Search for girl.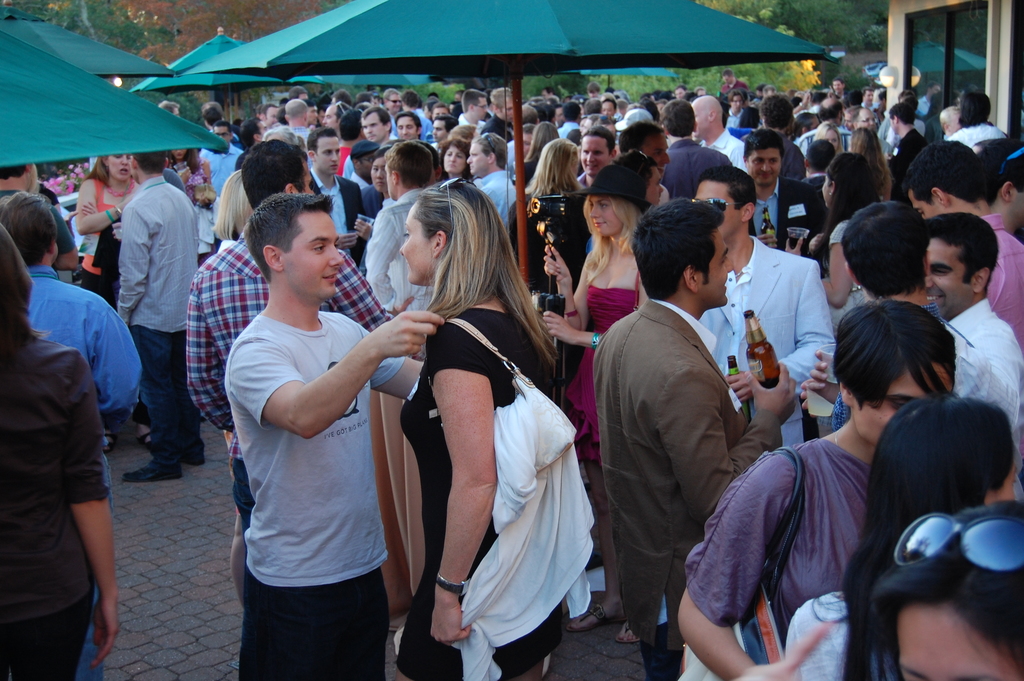
Found at bbox(540, 165, 655, 642).
